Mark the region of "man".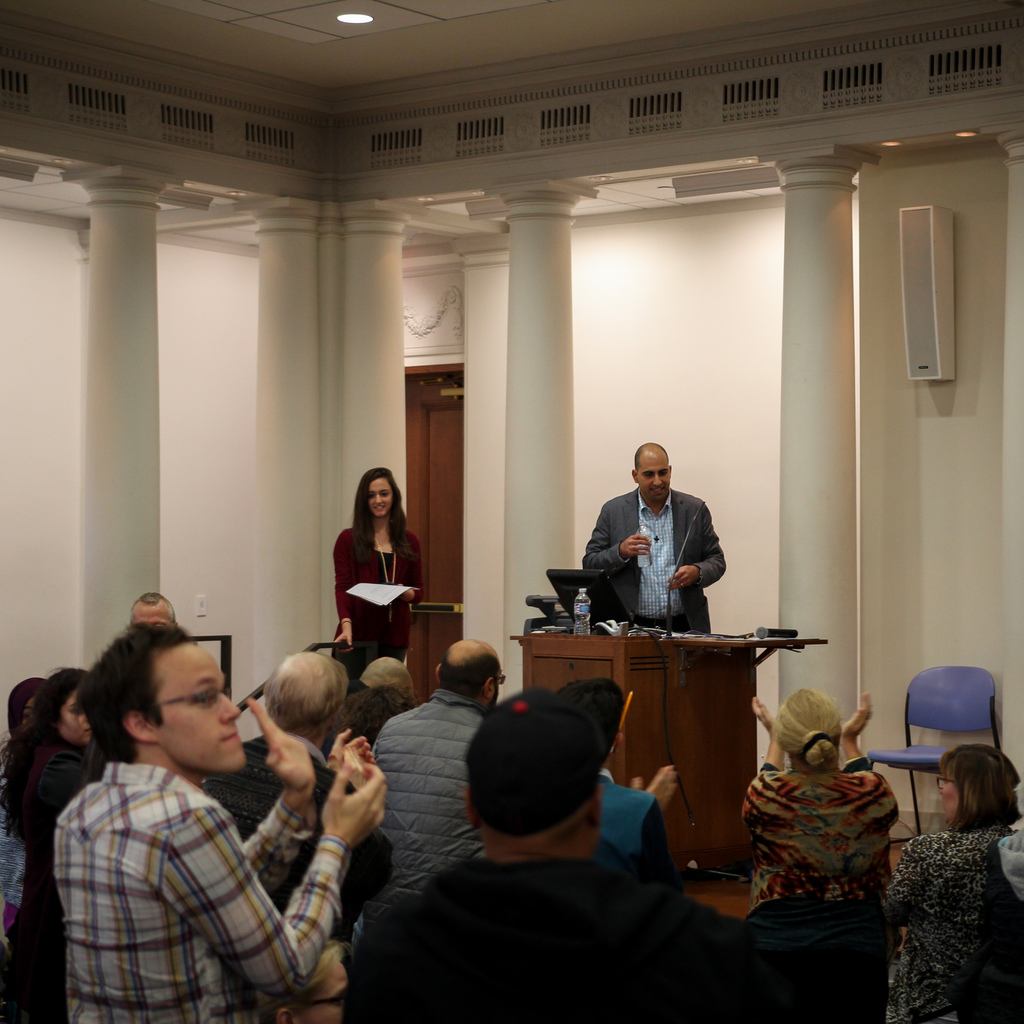
Region: BBox(126, 591, 183, 644).
